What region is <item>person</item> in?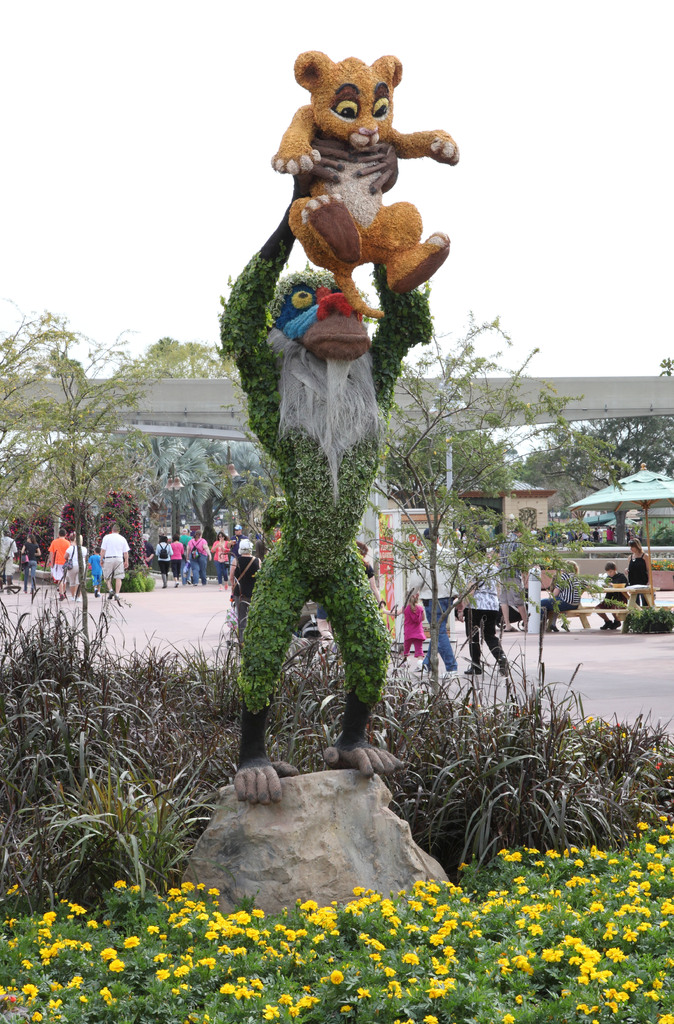
bbox(624, 535, 655, 631).
